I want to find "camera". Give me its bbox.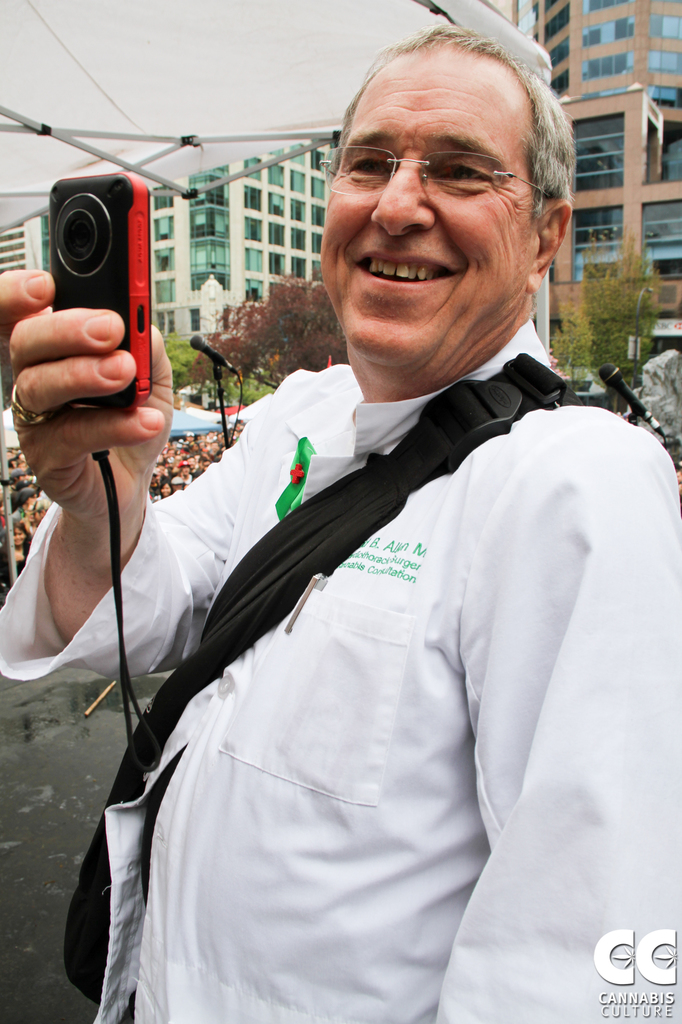
52, 178, 155, 417.
